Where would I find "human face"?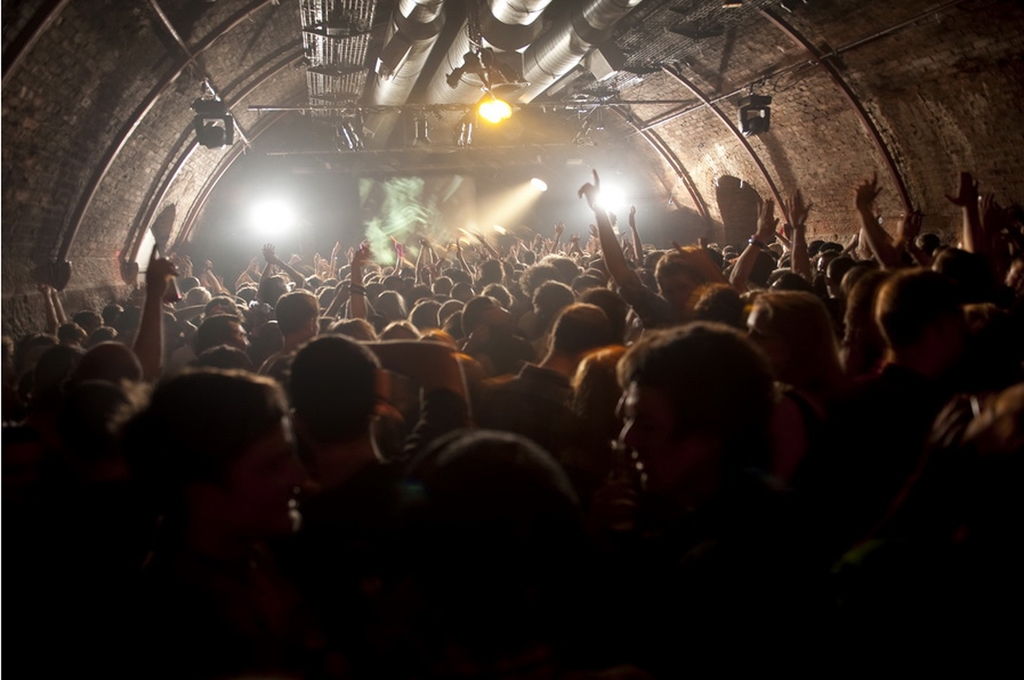
At 616/376/707/491.
